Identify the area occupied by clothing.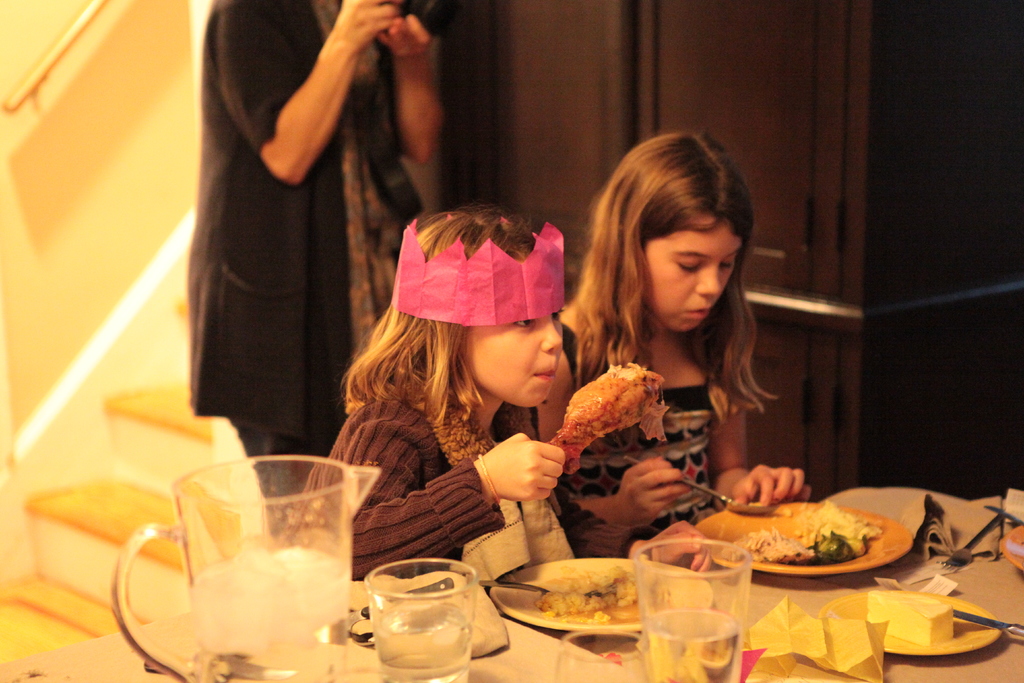
Area: bbox=(181, 0, 420, 446).
